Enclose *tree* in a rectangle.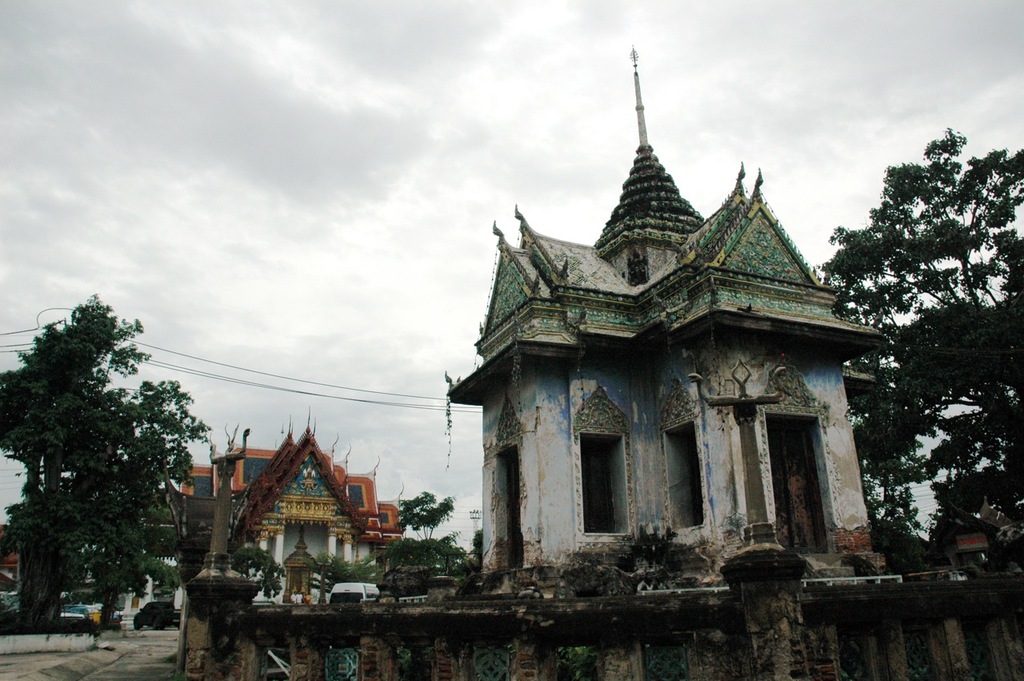
Rect(816, 126, 1023, 559).
